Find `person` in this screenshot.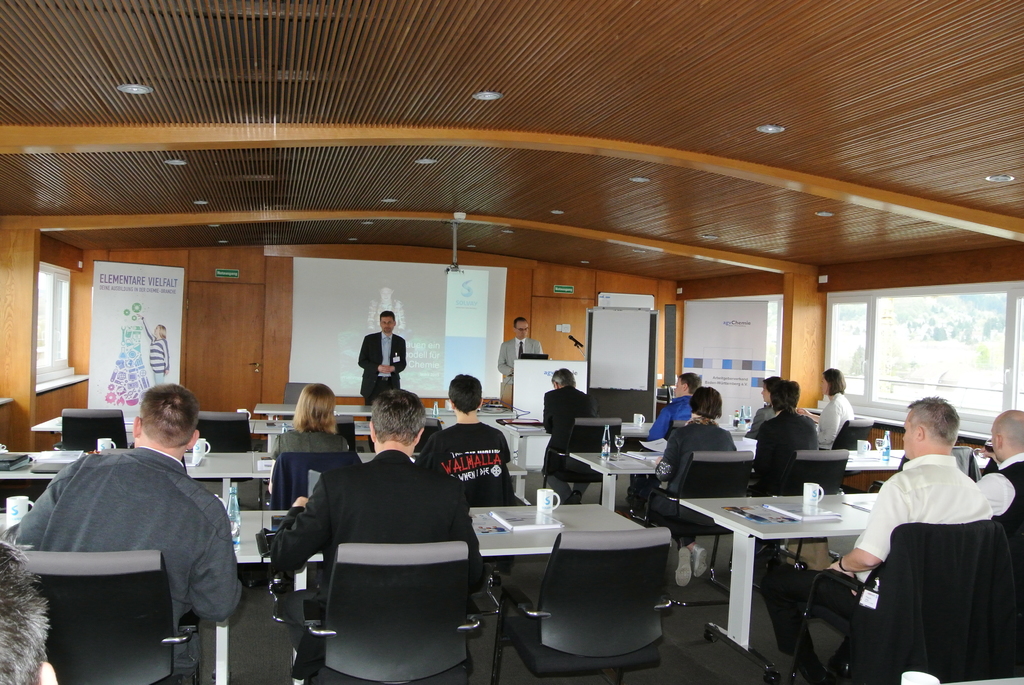
The bounding box for `person` is pyautogui.locateOnScreen(813, 372, 862, 445).
